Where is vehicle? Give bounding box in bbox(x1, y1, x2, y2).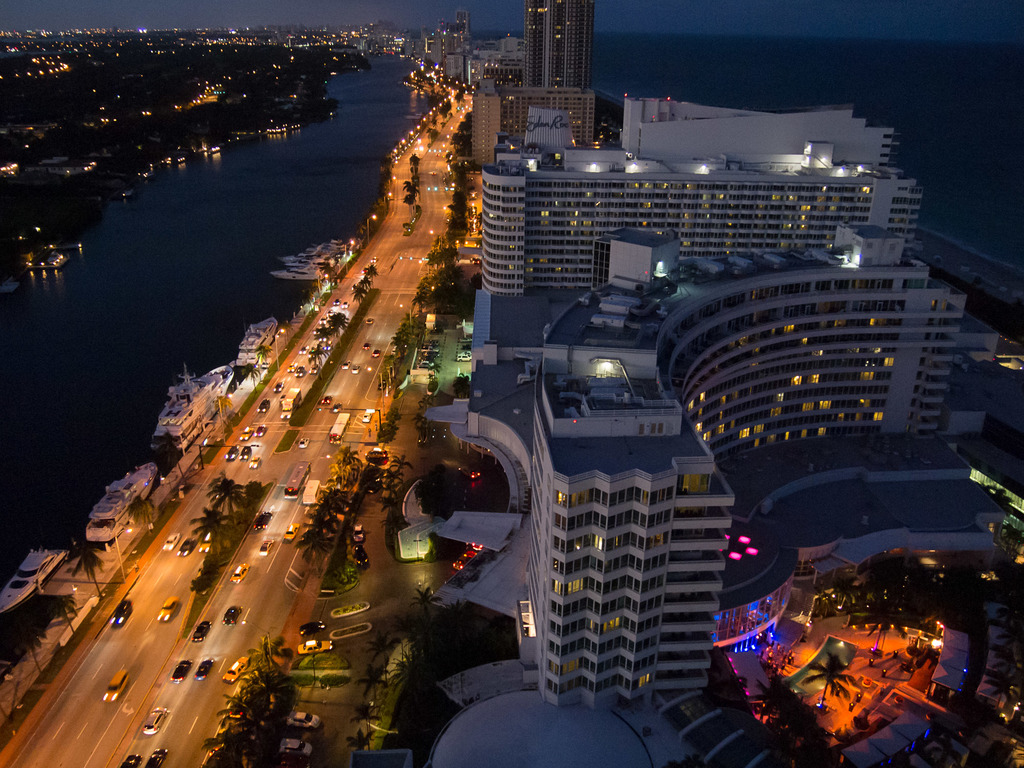
bbox(102, 664, 127, 703).
